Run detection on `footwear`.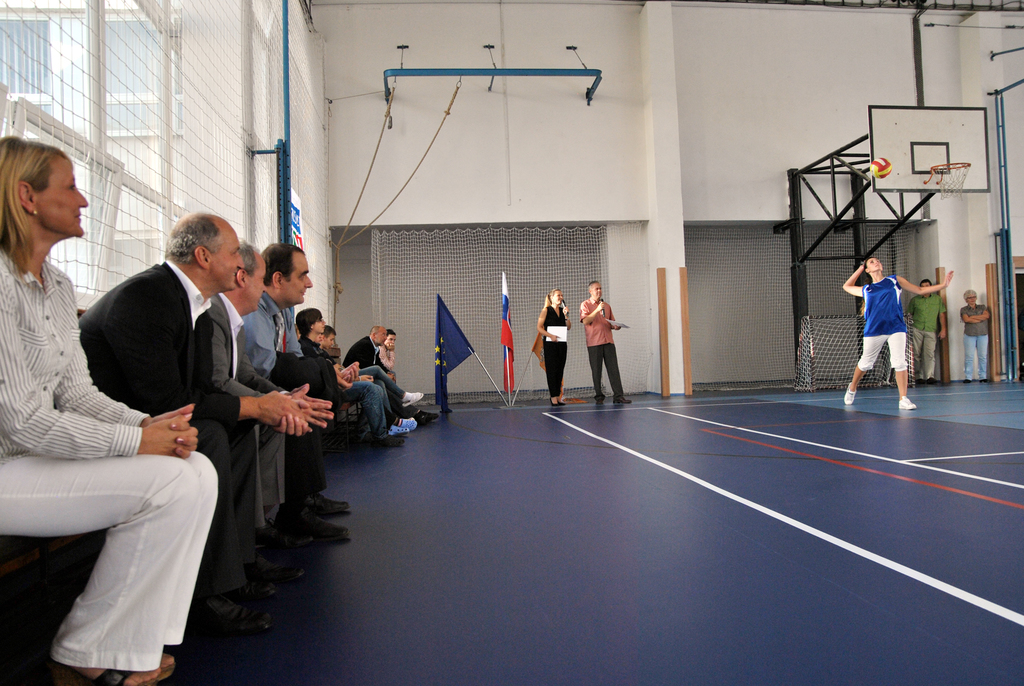
Result: {"x1": 266, "y1": 528, "x2": 321, "y2": 559}.
